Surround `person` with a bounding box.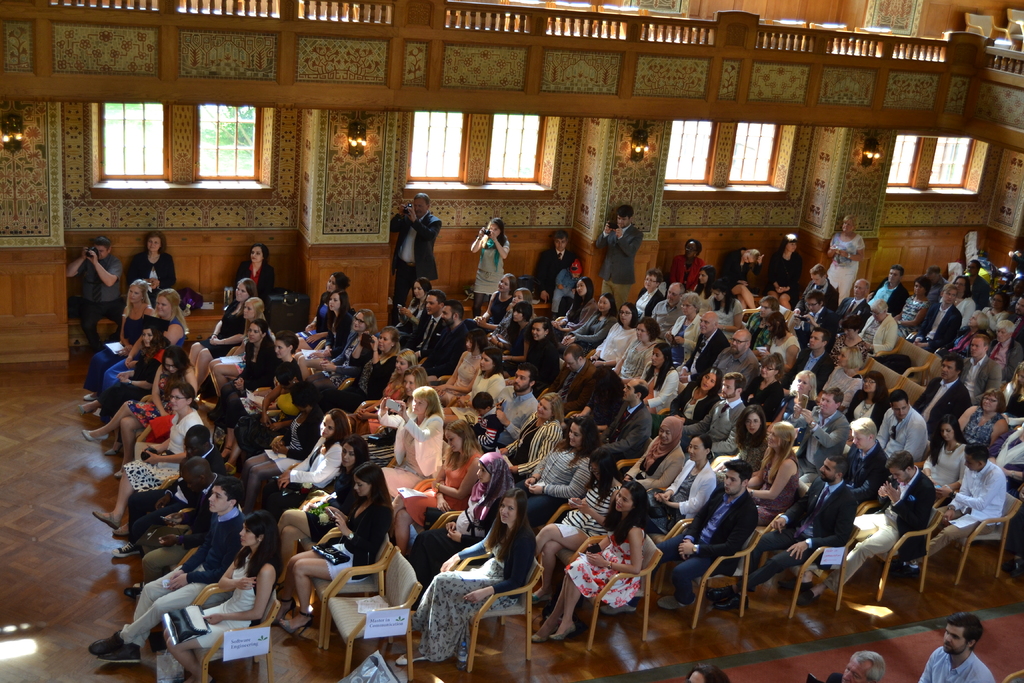
box(380, 190, 440, 318).
